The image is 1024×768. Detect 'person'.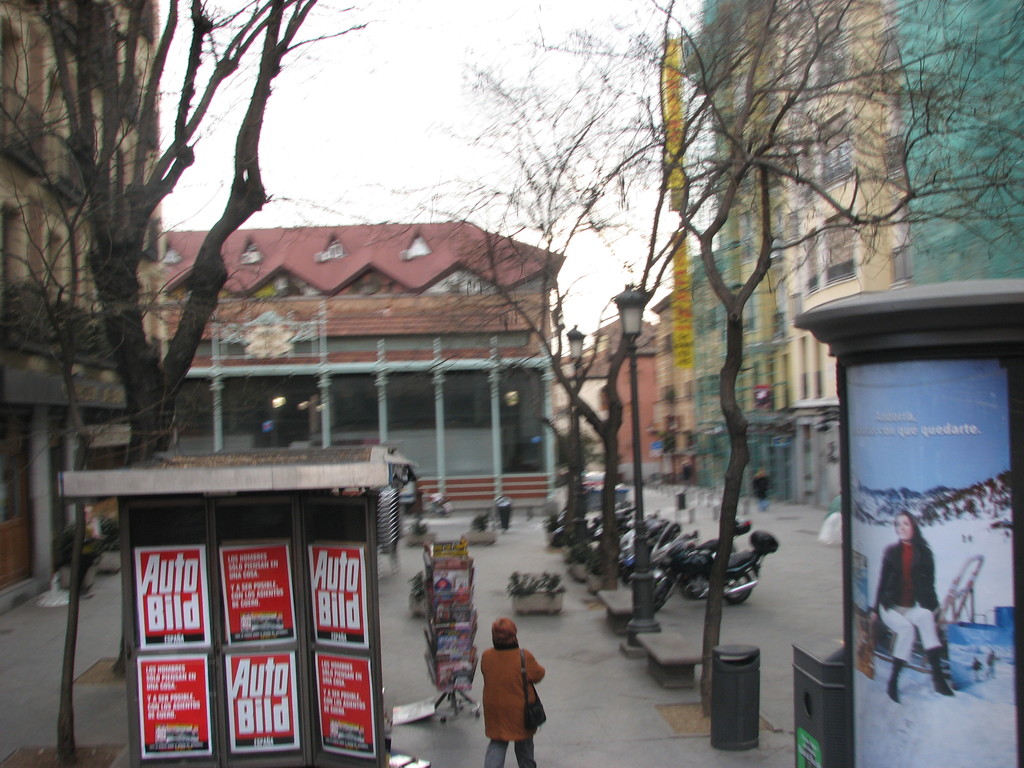
Detection: left=874, top=504, right=953, bottom=703.
